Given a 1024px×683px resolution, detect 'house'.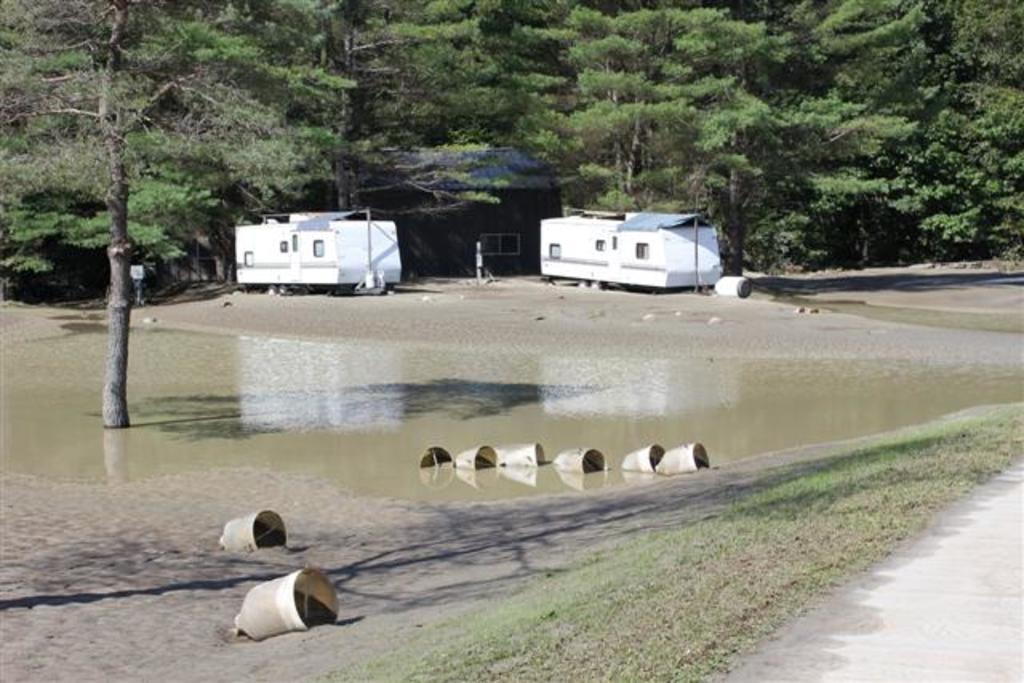
[328,142,568,280].
